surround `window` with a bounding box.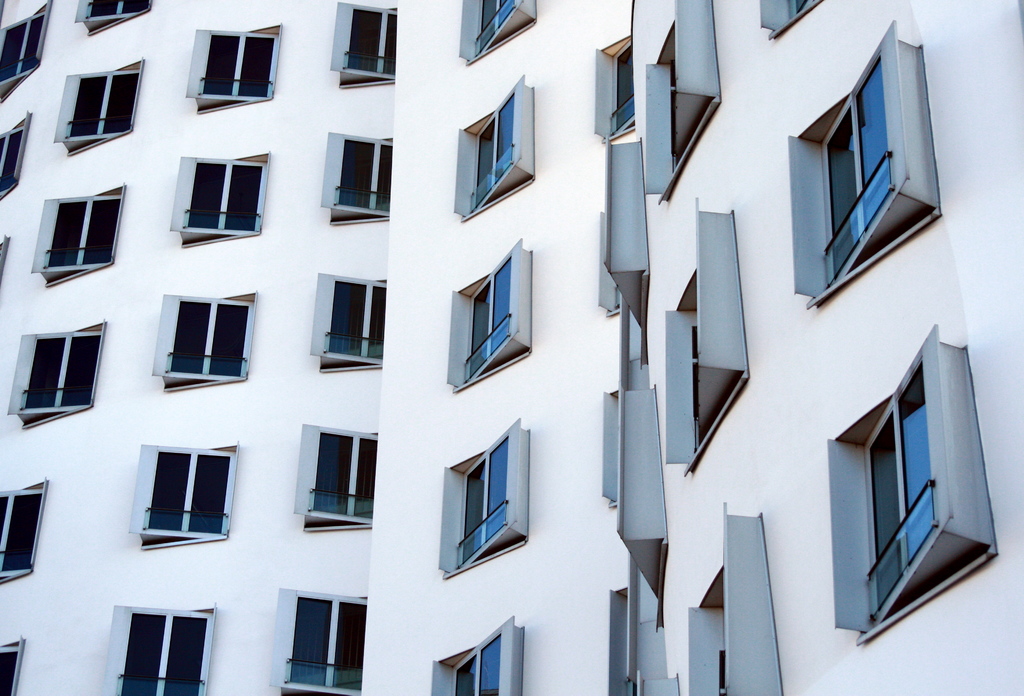
x1=824, y1=40, x2=892, y2=287.
